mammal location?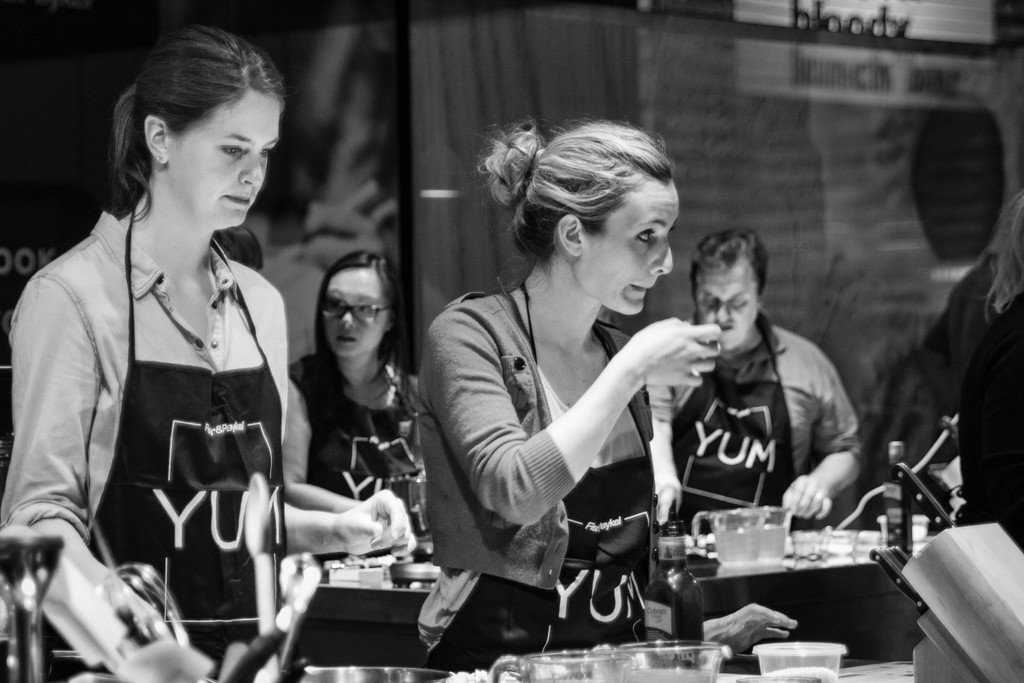
[x1=646, y1=223, x2=867, y2=528]
